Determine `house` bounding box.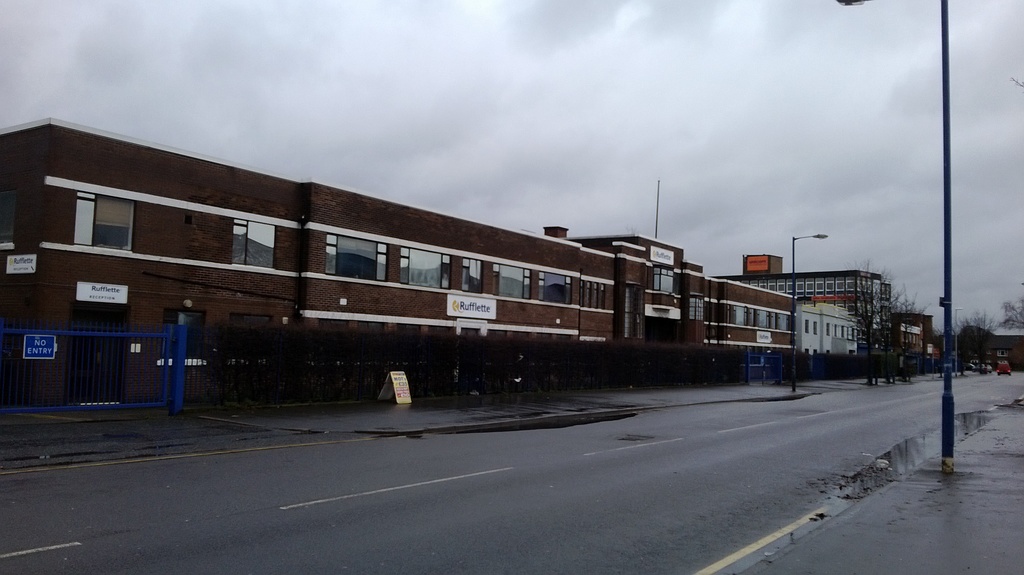
Determined: <bbox>900, 302, 941, 375</bbox>.
